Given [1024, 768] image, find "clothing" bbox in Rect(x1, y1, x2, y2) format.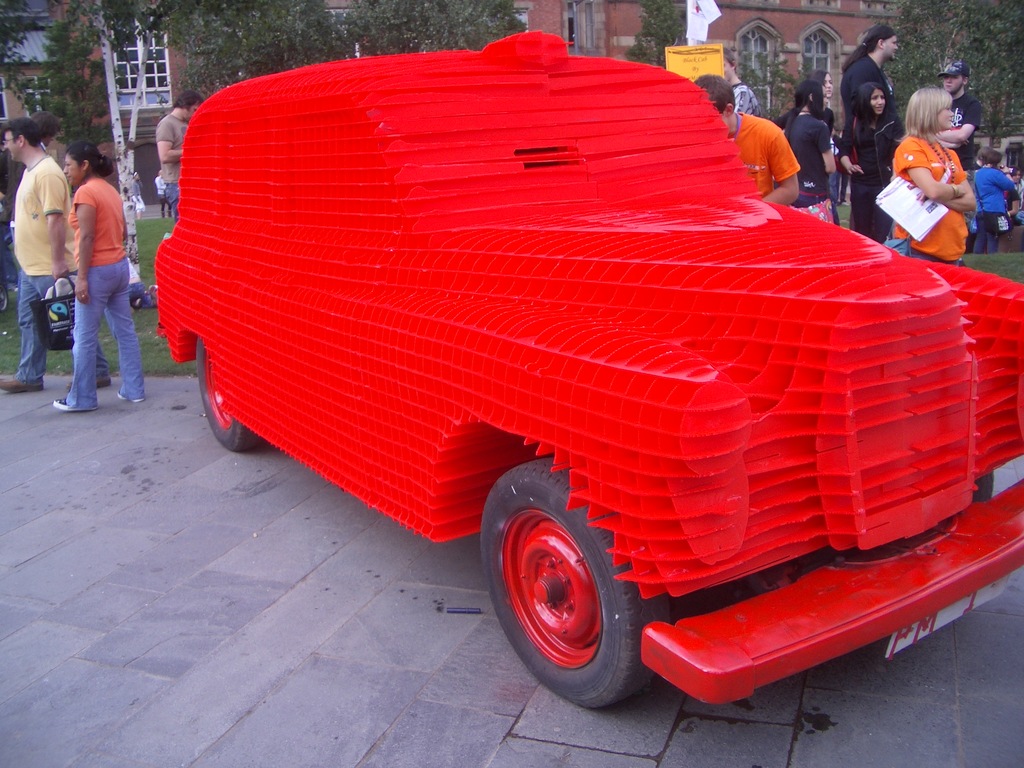
Rect(0, 198, 10, 292).
